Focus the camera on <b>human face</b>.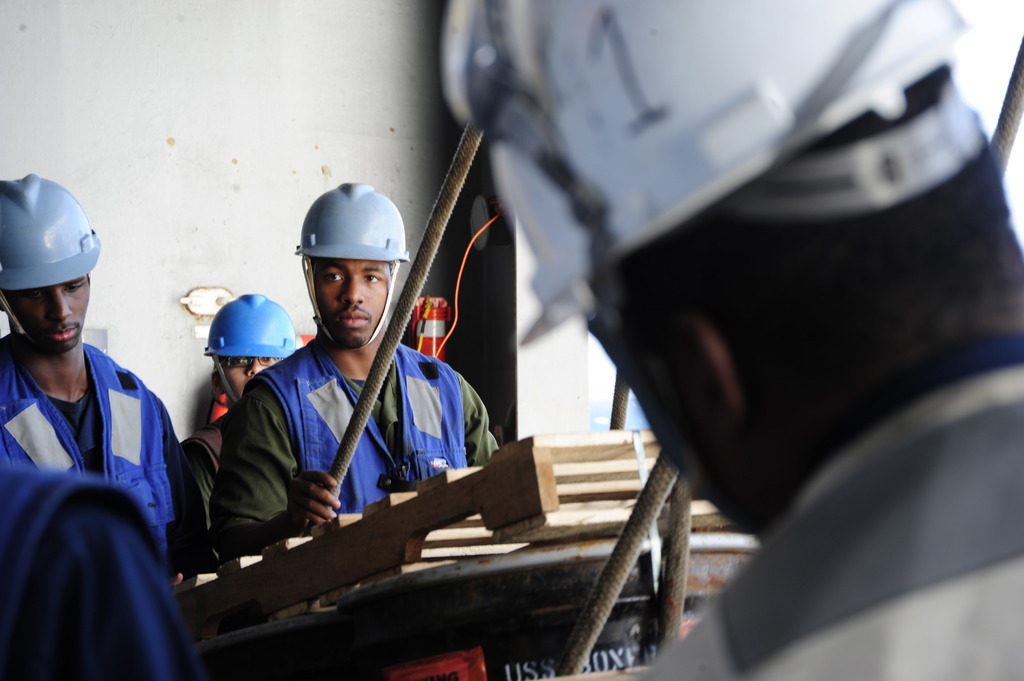
Focus region: l=317, t=262, r=385, b=342.
